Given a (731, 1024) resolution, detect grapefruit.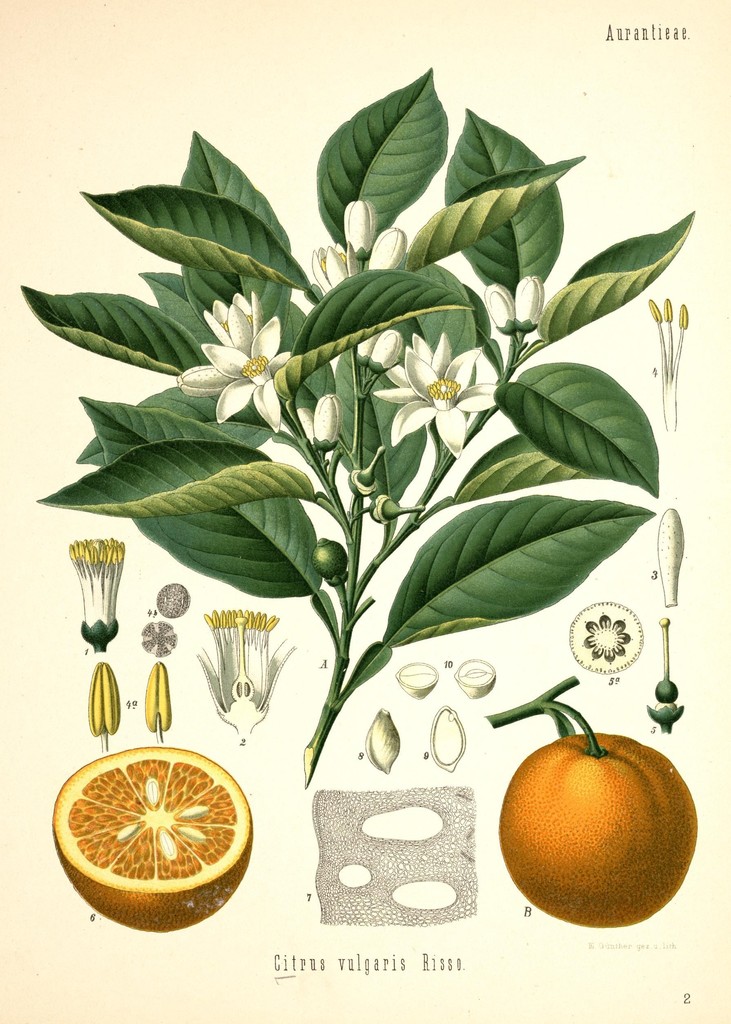
(49, 748, 257, 931).
